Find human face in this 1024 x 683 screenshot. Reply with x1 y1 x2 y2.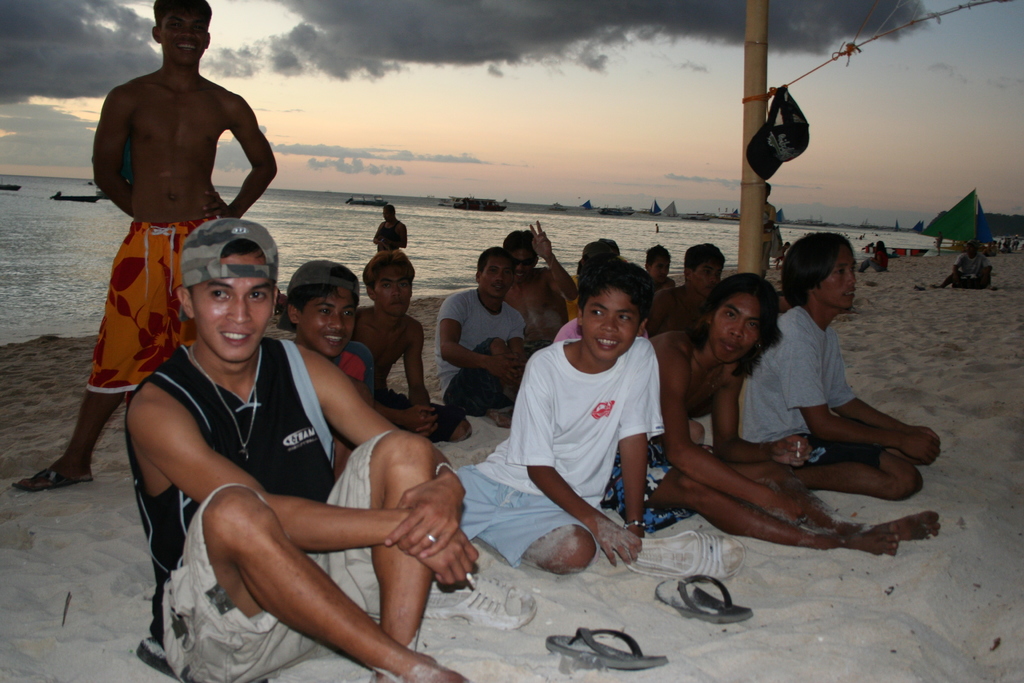
481 257 513 296.
